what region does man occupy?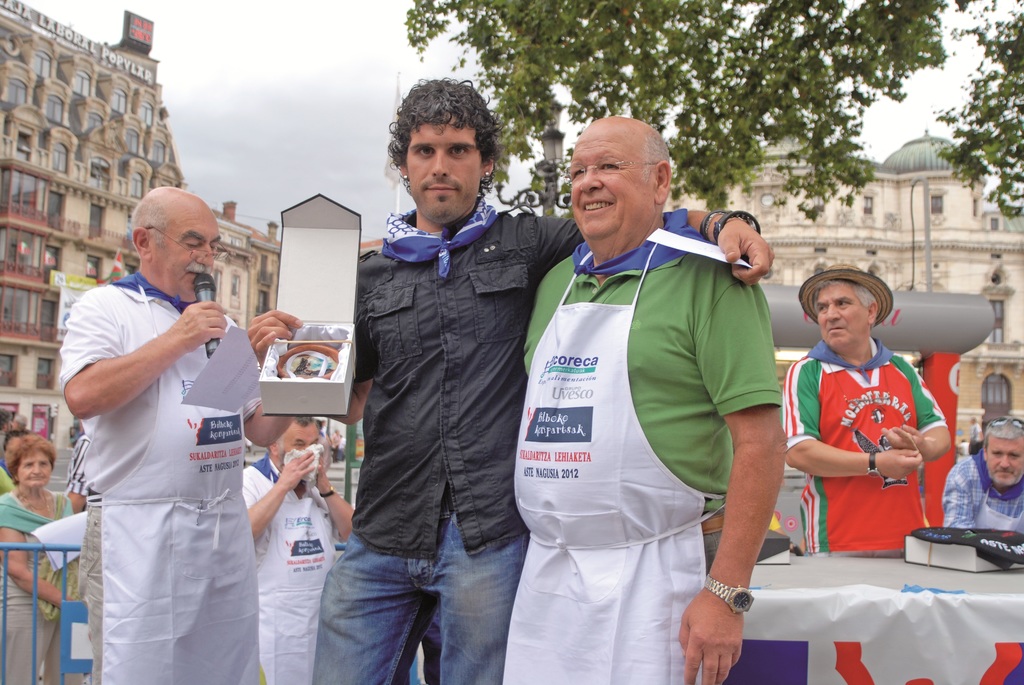
bbox=(244, 74, 776, 684).
